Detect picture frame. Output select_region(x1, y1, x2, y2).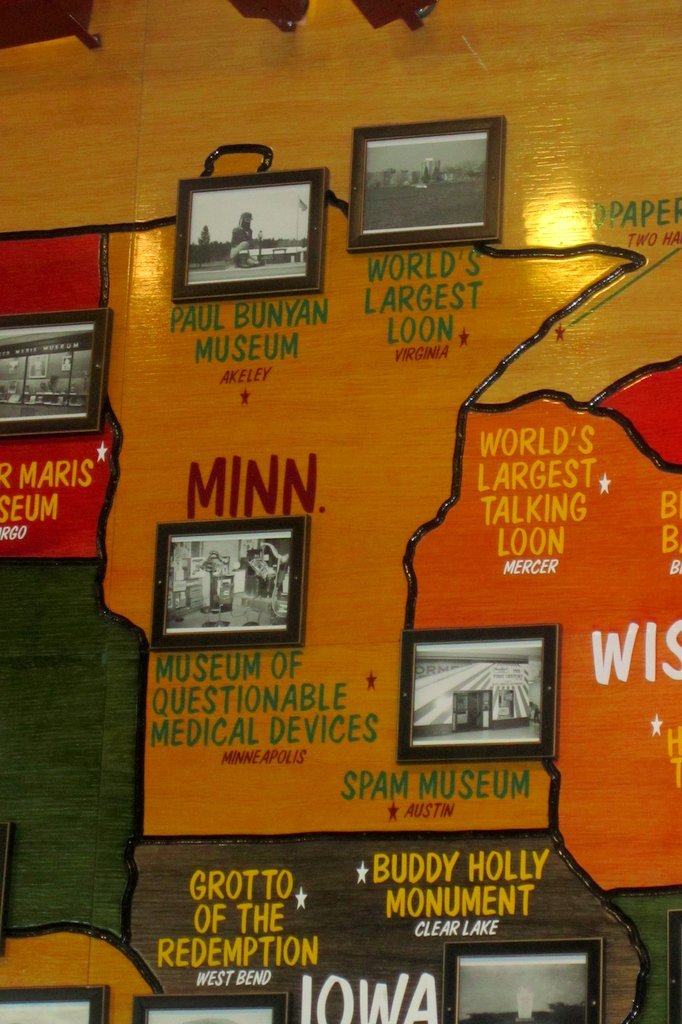
select_region(149, 517, 311, 654).
